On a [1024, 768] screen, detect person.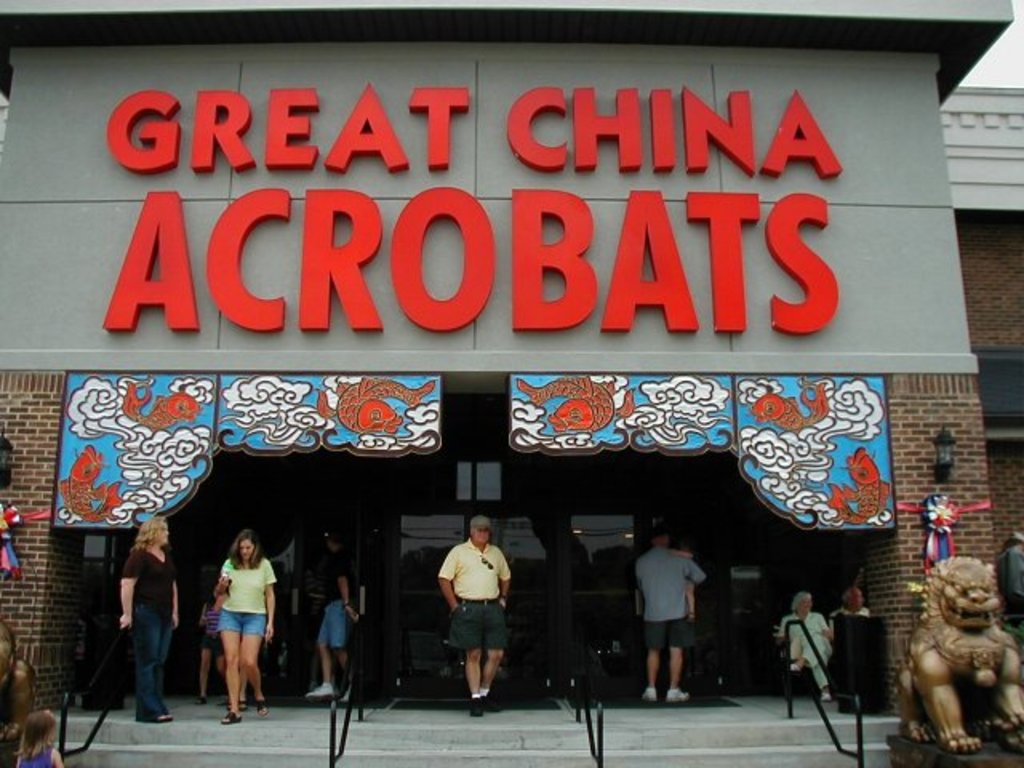
(x1=630, y1=514, x2=701, y2=699).
